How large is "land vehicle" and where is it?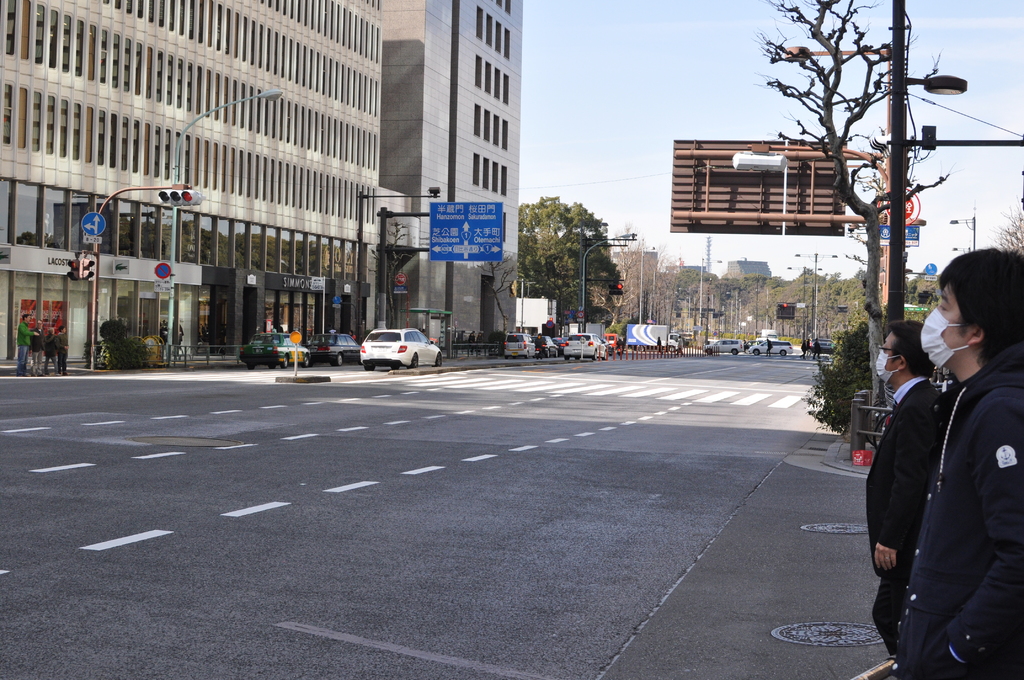
Bounding box: x1=705 y1=338 x2=746 y2=354.
